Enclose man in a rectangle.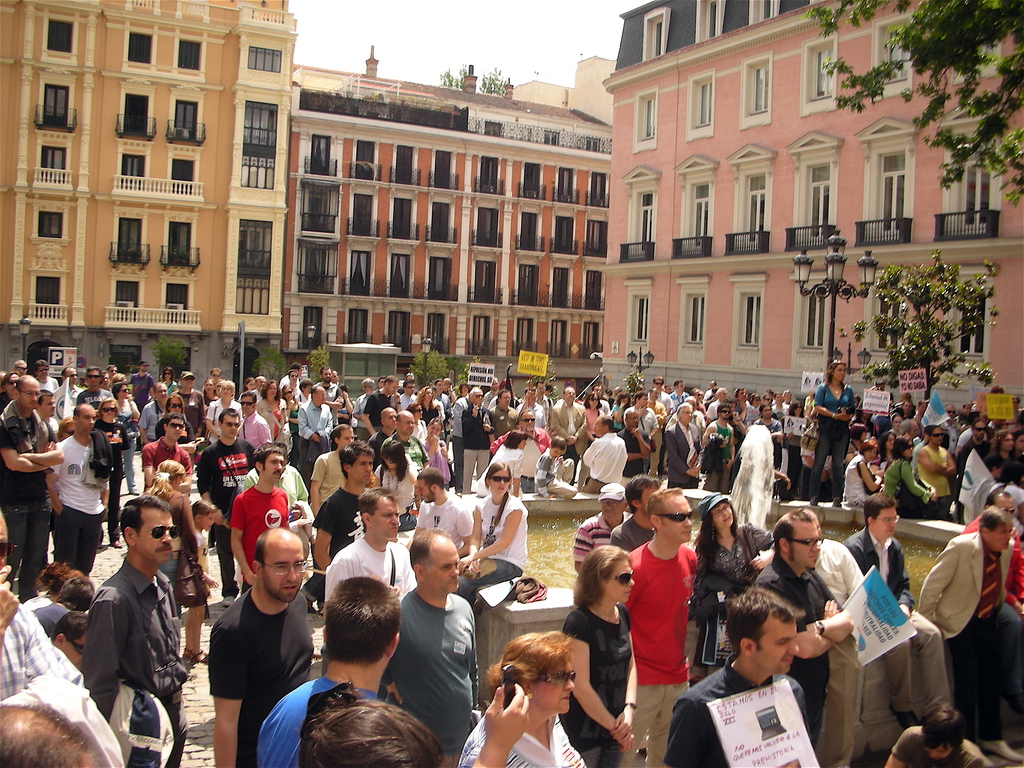
l=143, t=381, r=168, b=443.
